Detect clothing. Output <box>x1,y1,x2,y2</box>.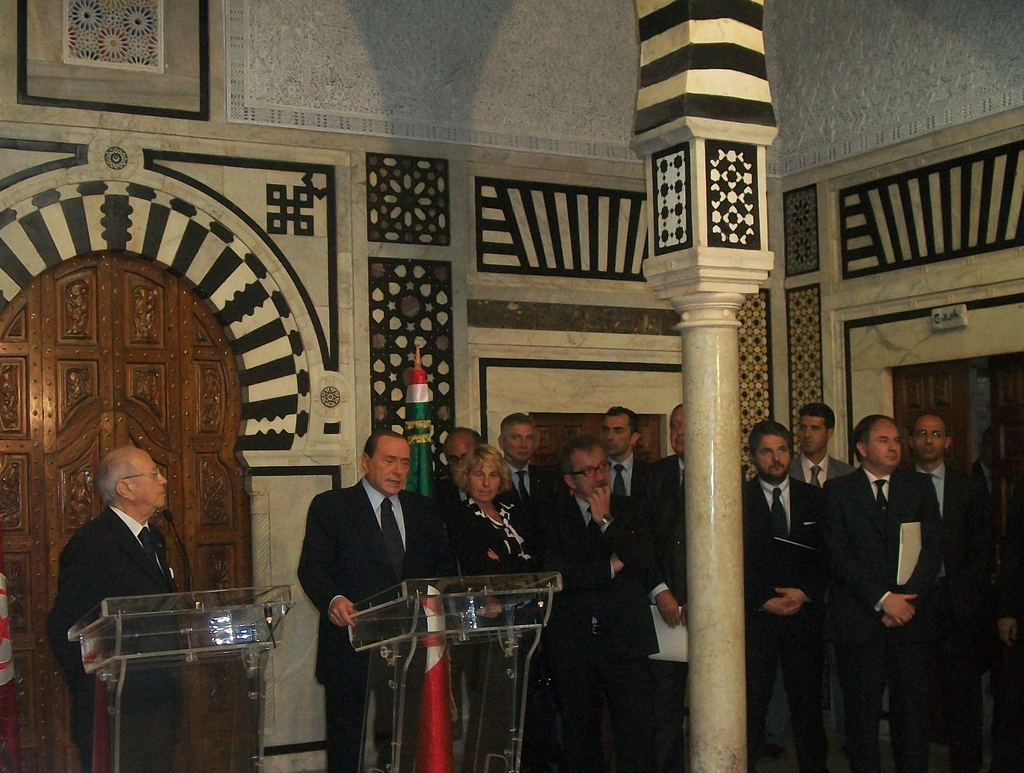
<box>808,459,967,763</box>.
